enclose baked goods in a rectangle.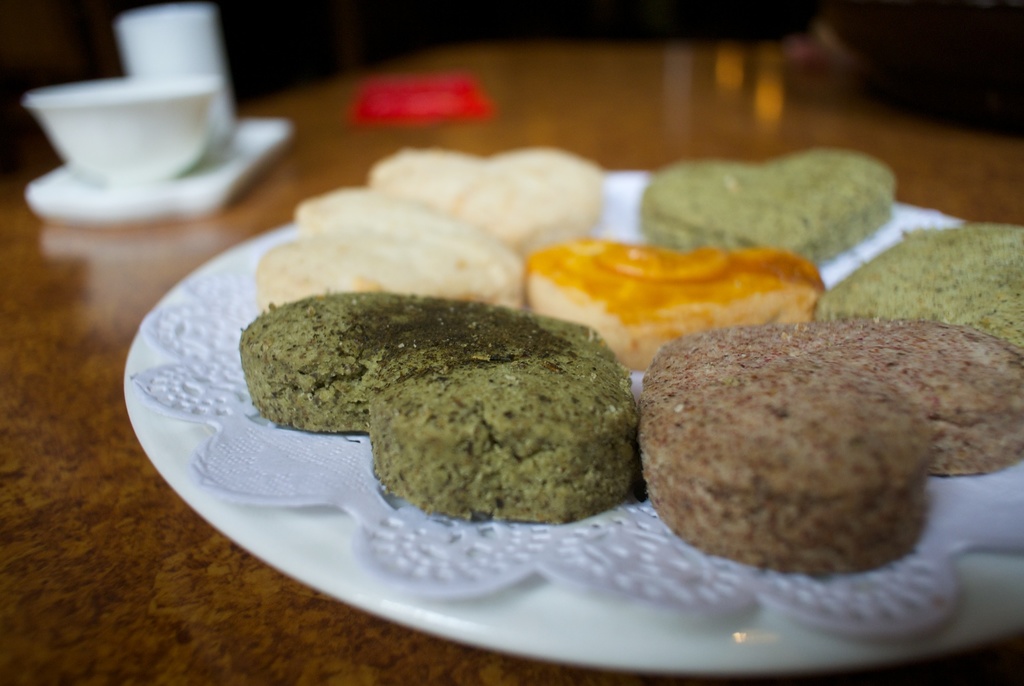
bbox=[248, 276, 657, 541].
